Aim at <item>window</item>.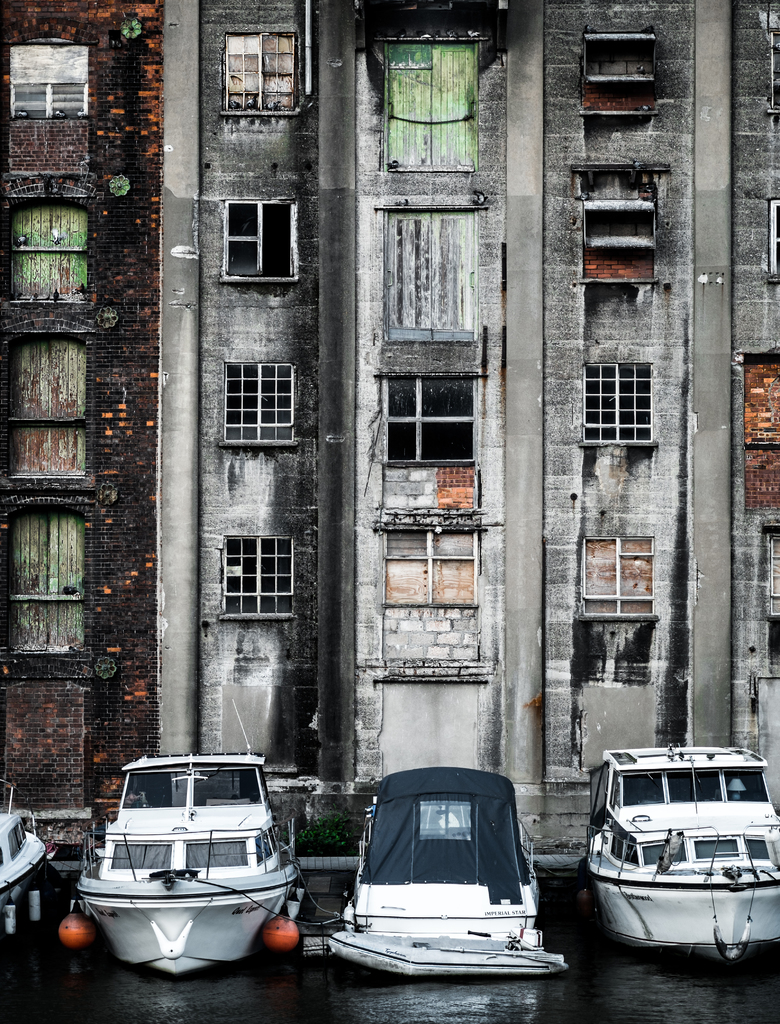
Aimed at <region>220, 198, 300, 284</region>.
